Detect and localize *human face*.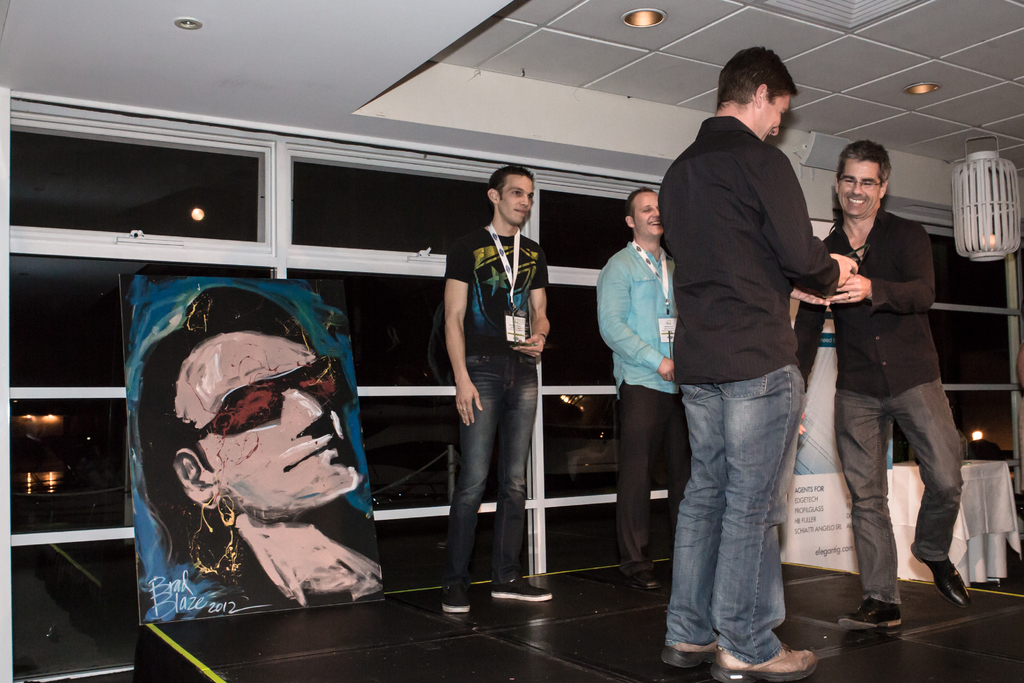
Localized at 632 190 661 234.
